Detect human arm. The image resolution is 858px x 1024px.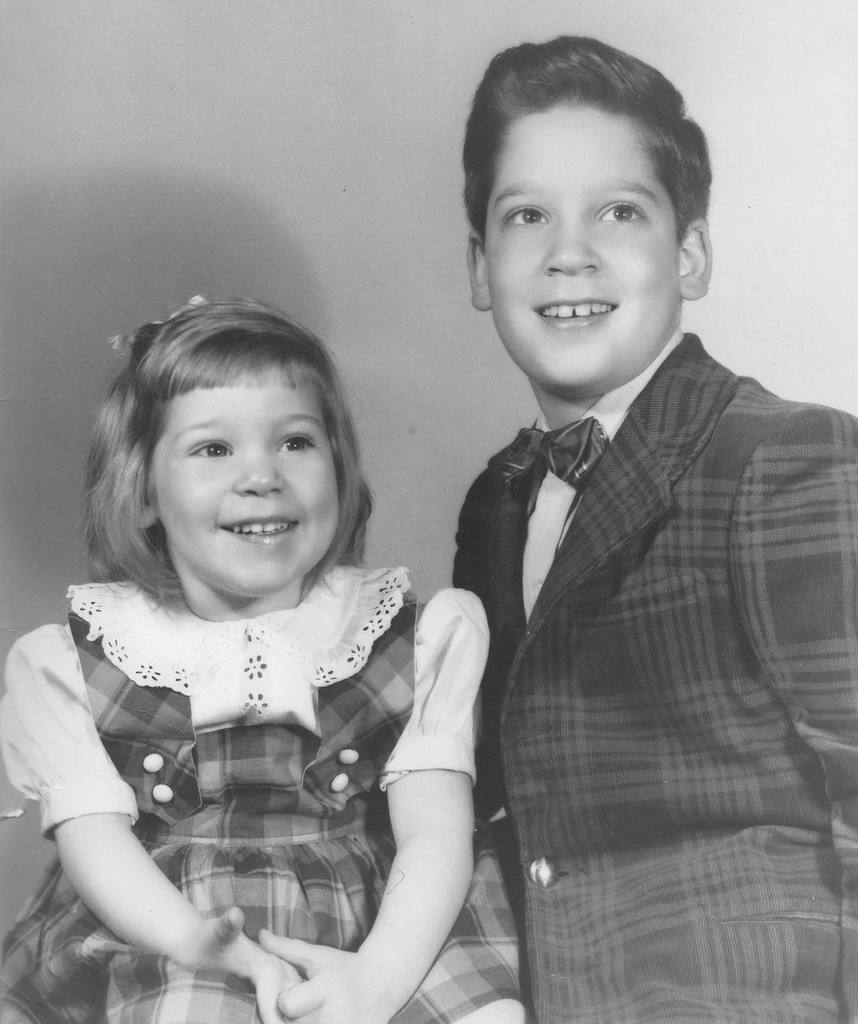
bbox(727, 401, 857, 1023).
